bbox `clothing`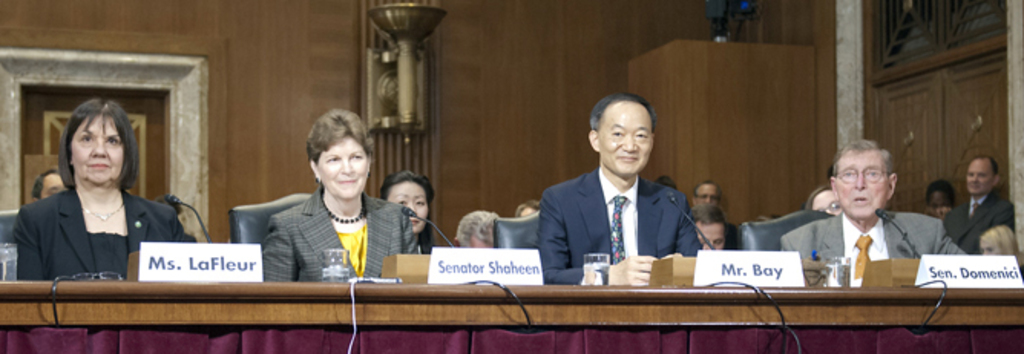
select_region(785, 211, 973, 279)
